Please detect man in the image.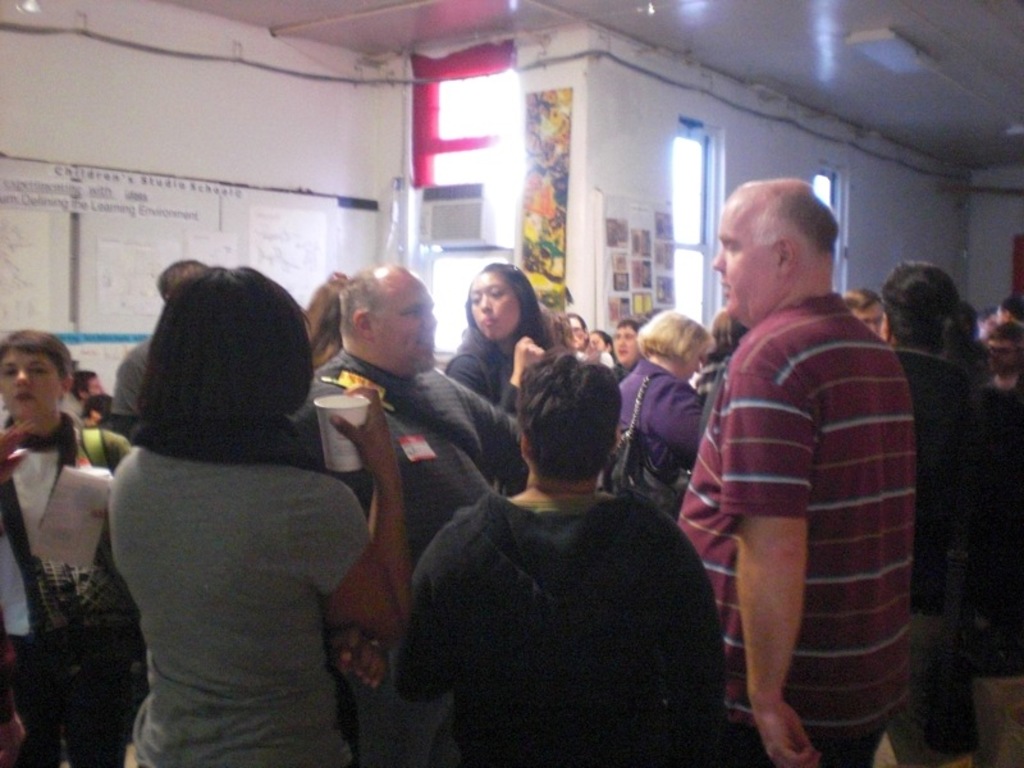
[663,164,923,727].
